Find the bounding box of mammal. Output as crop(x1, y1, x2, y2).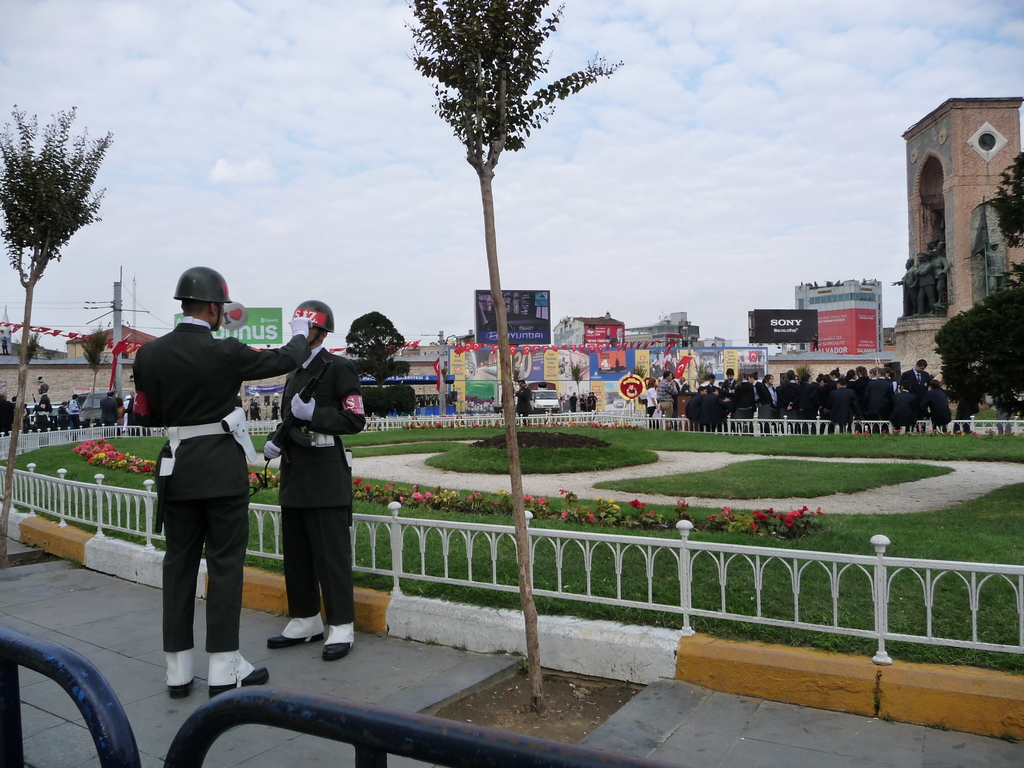
crop(68, 392, 82, 428).
